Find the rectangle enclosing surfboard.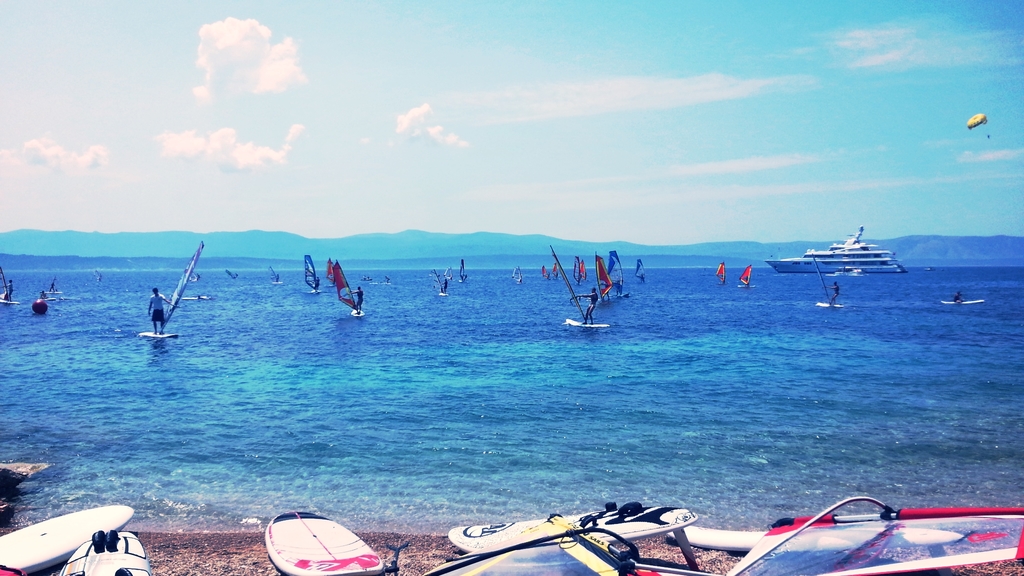
[447,503,698,553].
